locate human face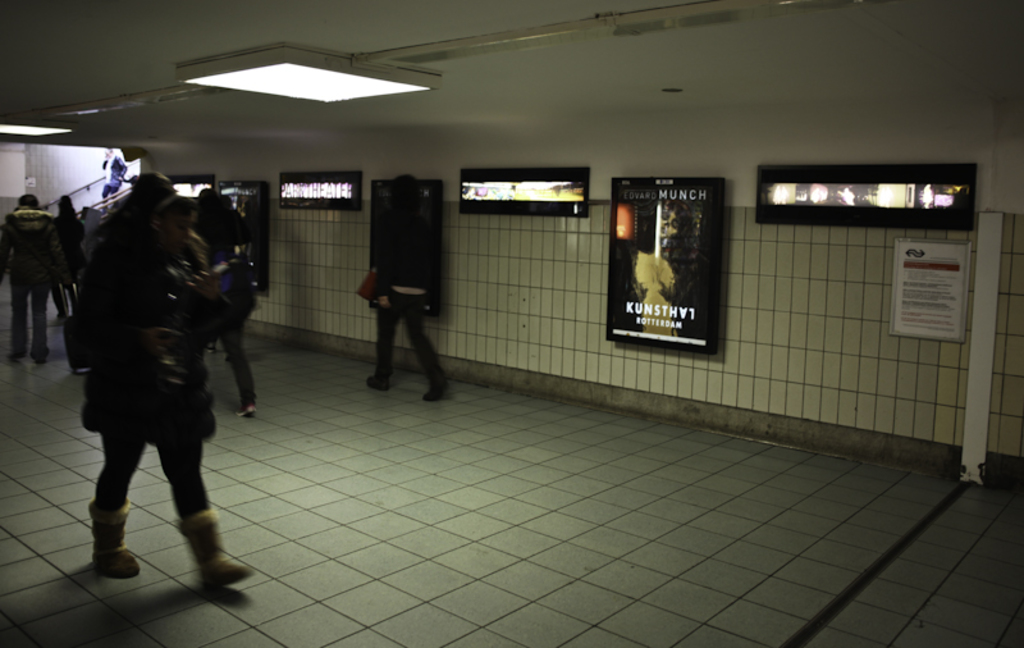
{"left": 663, "top": 209, "right": 682, "bottom": 238}
